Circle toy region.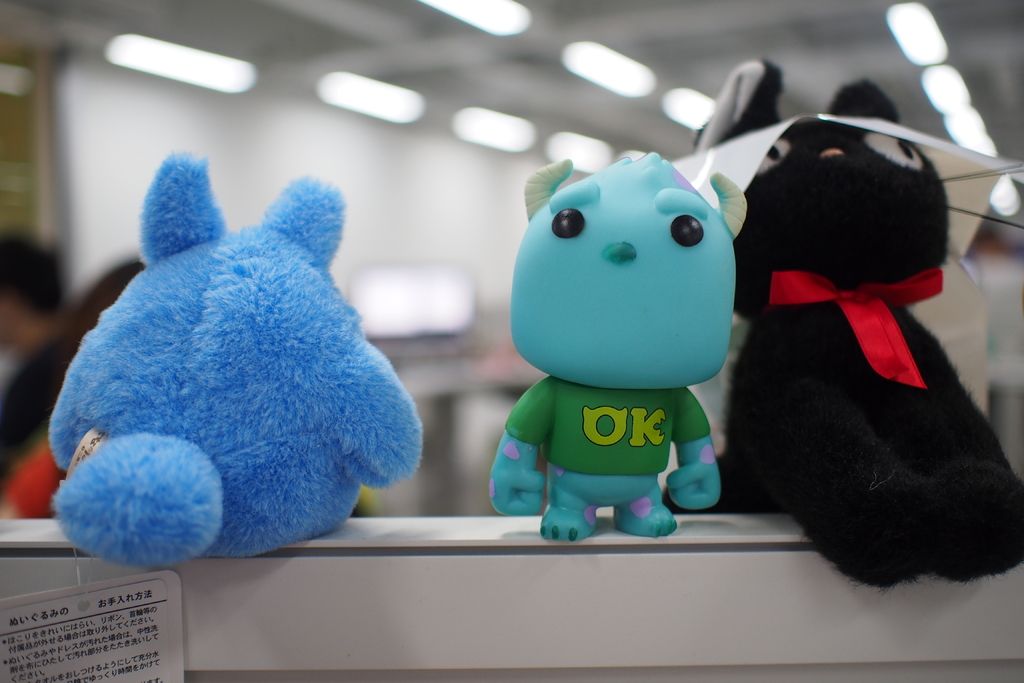
Region: {"left": 47, "top": 149, "right": 423, "bottom": 570}.
